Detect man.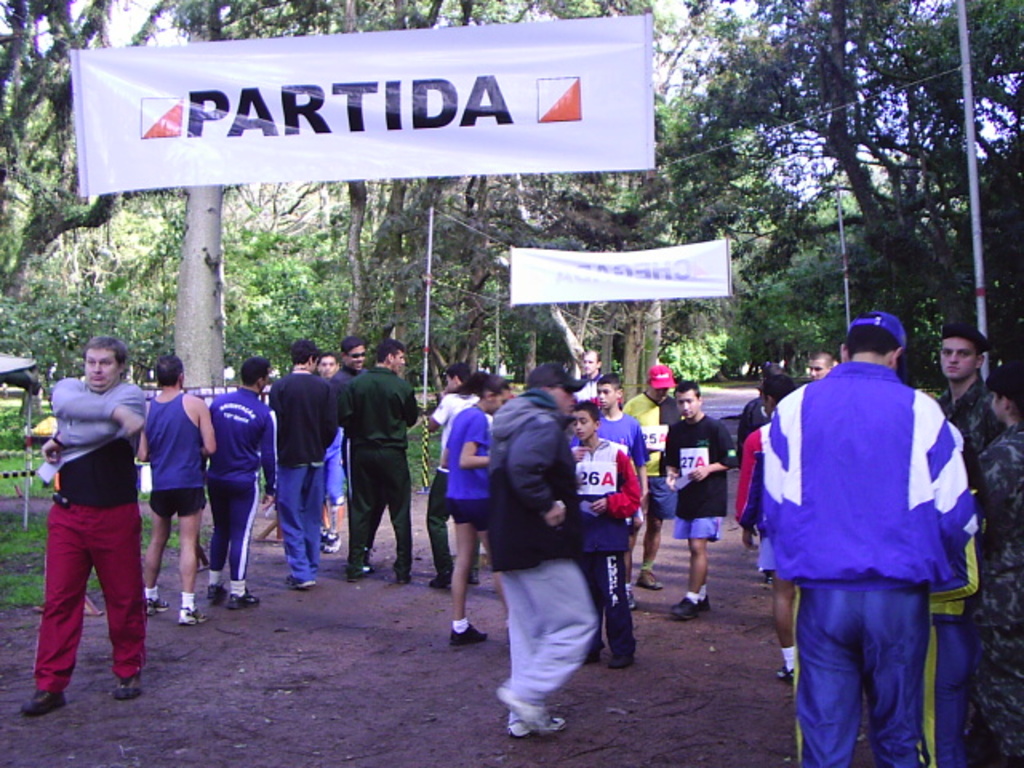
Detected at (131,354,221,627).
